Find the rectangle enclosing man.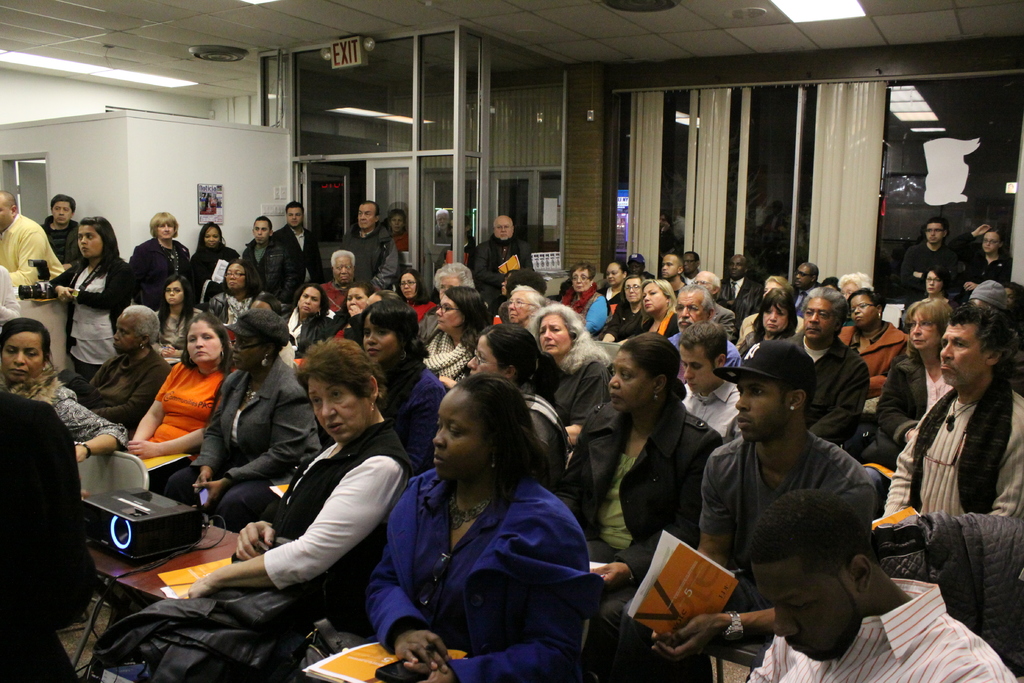
rect(777, 286, 867, 444).
